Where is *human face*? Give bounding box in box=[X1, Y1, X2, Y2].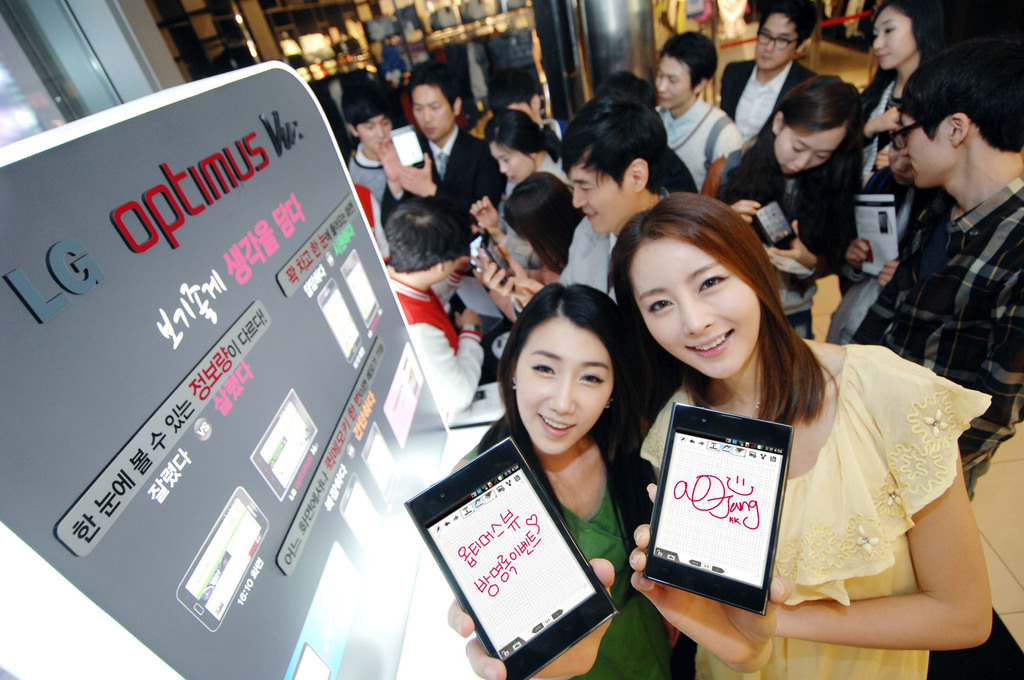
box=[874, 6, 920, 69].
